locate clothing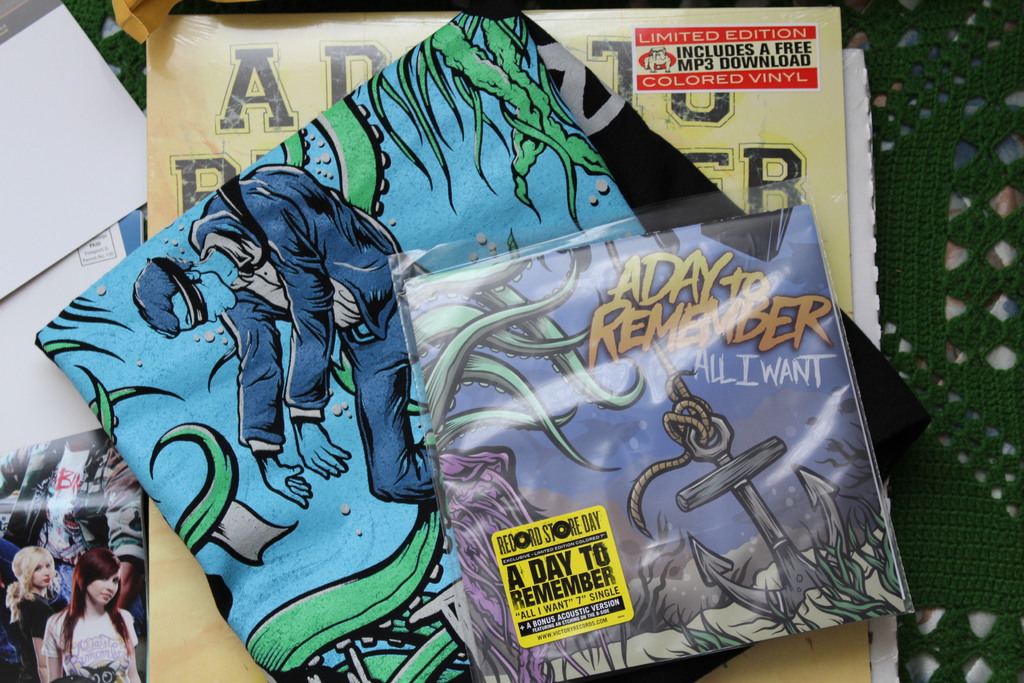
bbox=(0, 433, 139, 597)
